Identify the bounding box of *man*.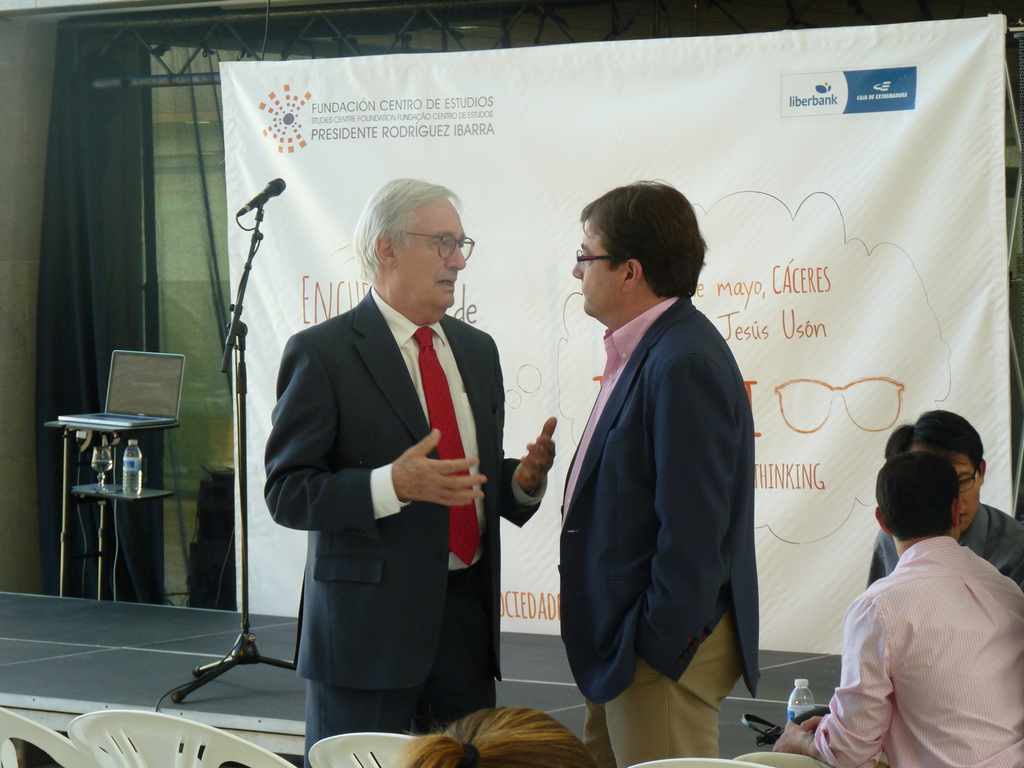
bbox=[556, 175, 763, 767].
